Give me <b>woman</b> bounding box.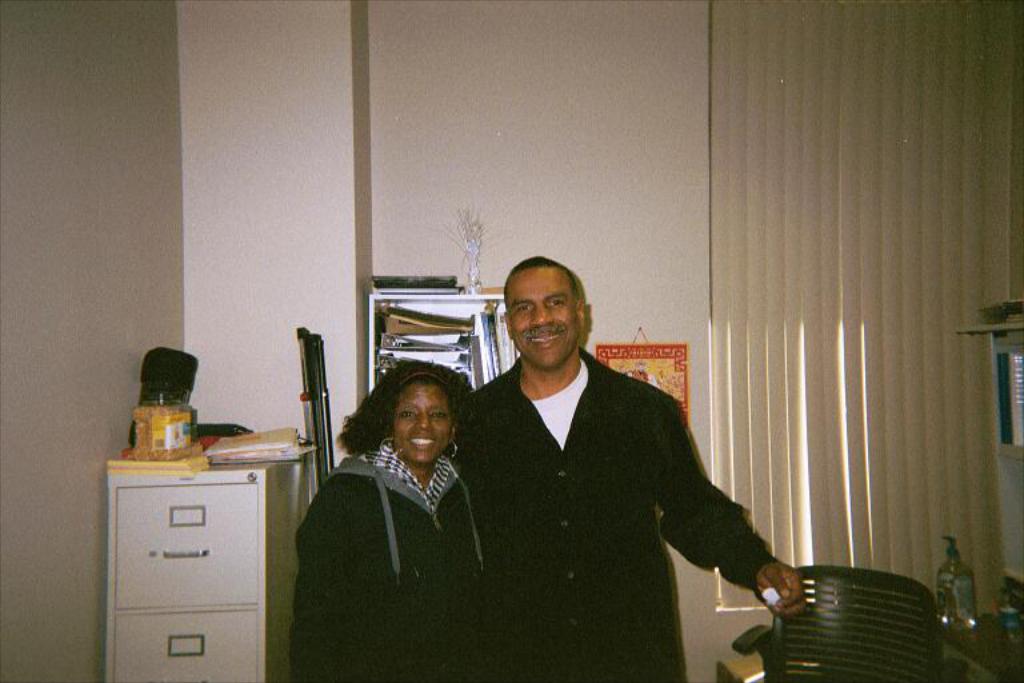
x1=292 y1=327 x2=497 y2=671.
